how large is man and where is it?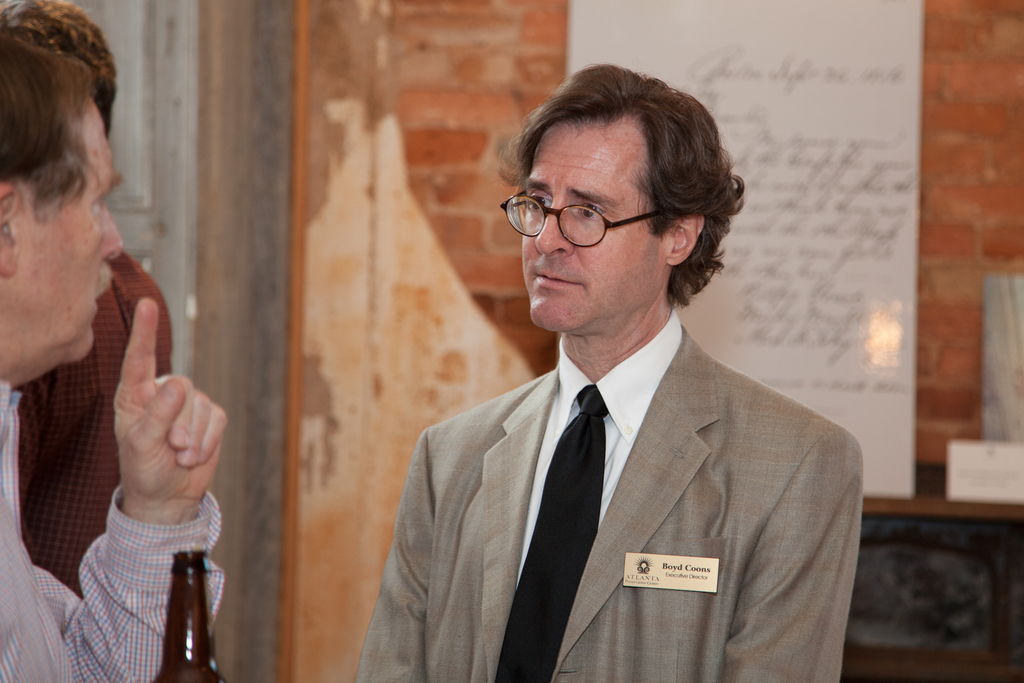
Bounding box: [left=0, top=0, right=227, bottom=682].
